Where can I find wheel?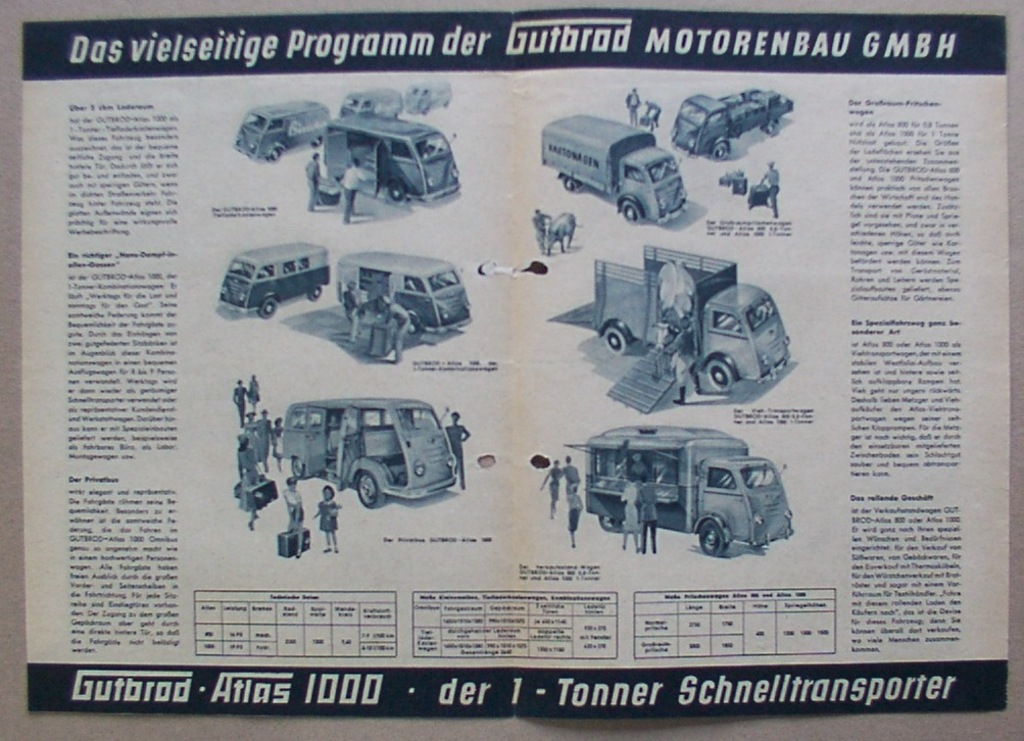
You can find it at crop(288, 456, 304, 477).
